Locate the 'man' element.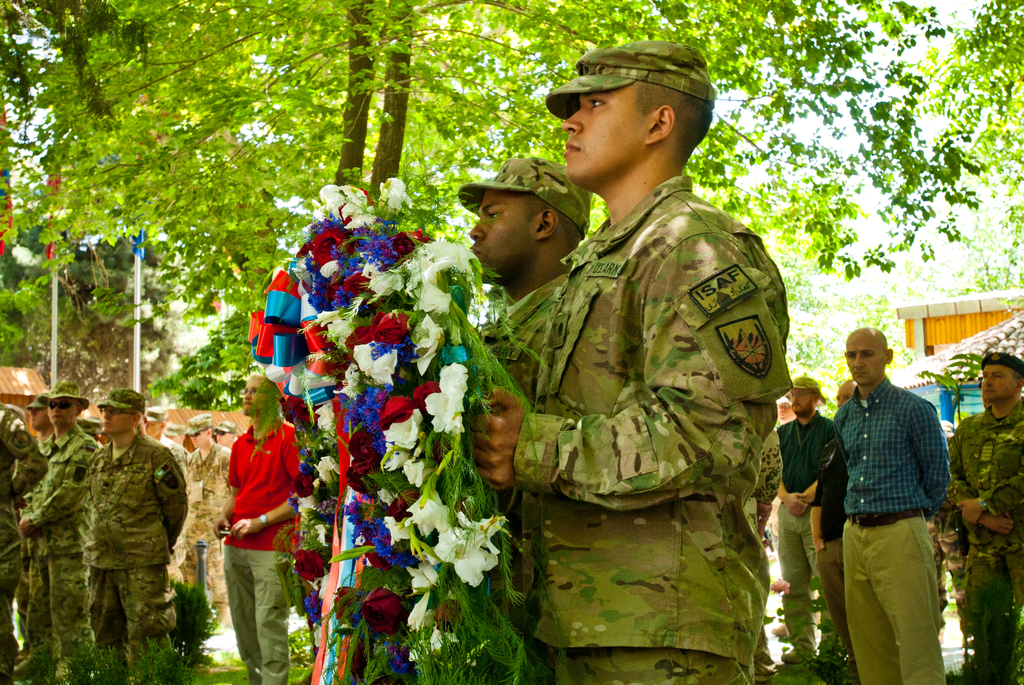
Element bbox: (457,151,592,684).
